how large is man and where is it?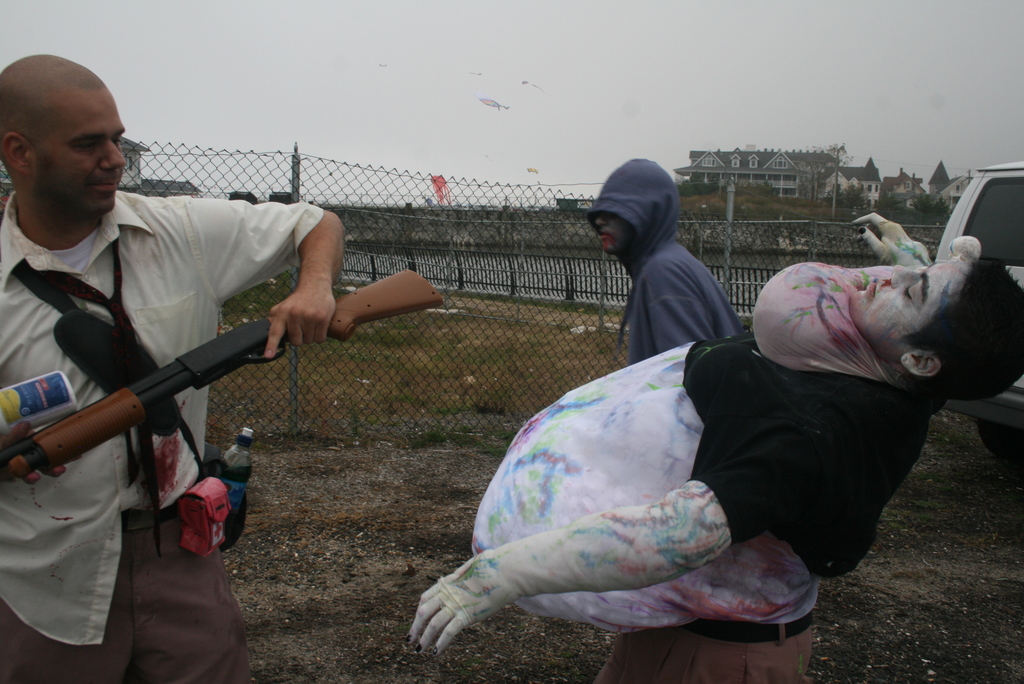
Bounding box: bbox=(0, 51, 344, 683).
